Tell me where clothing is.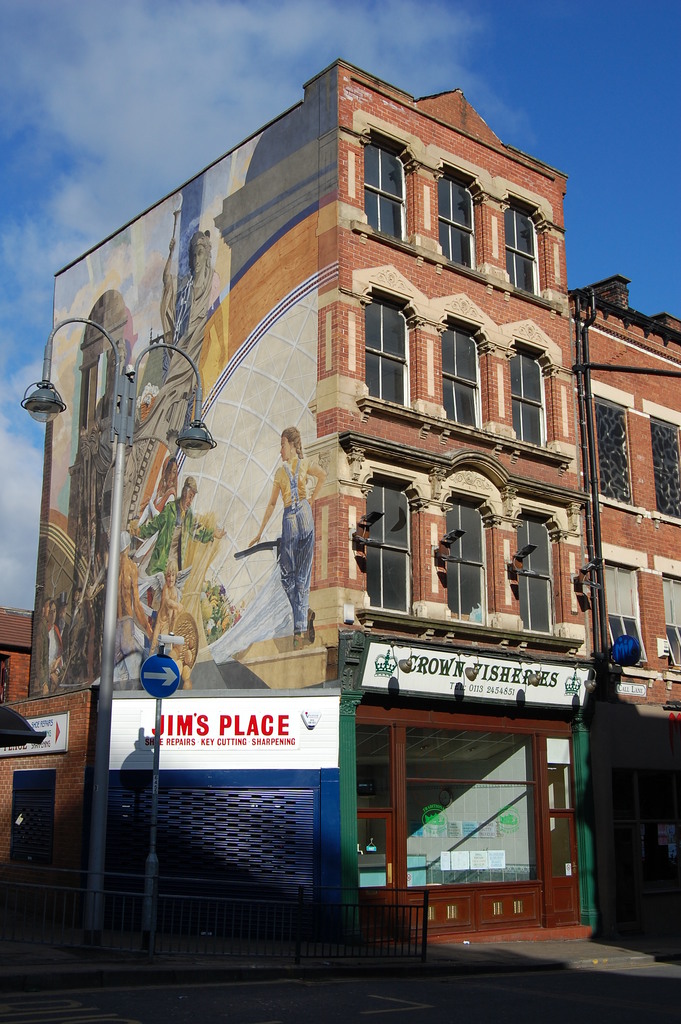
clothing is at pyautogui.locateOnScreen(136, 494, 210, 571).
